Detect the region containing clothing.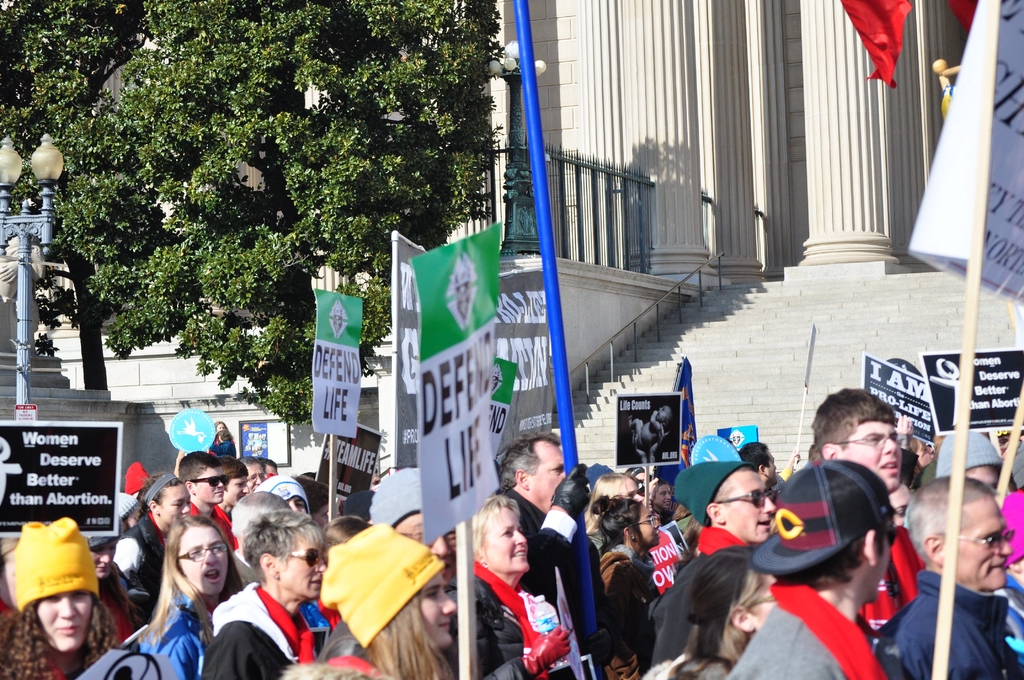
{"left": 188, "top": 508, "right": 241, "bottom": 566}.
